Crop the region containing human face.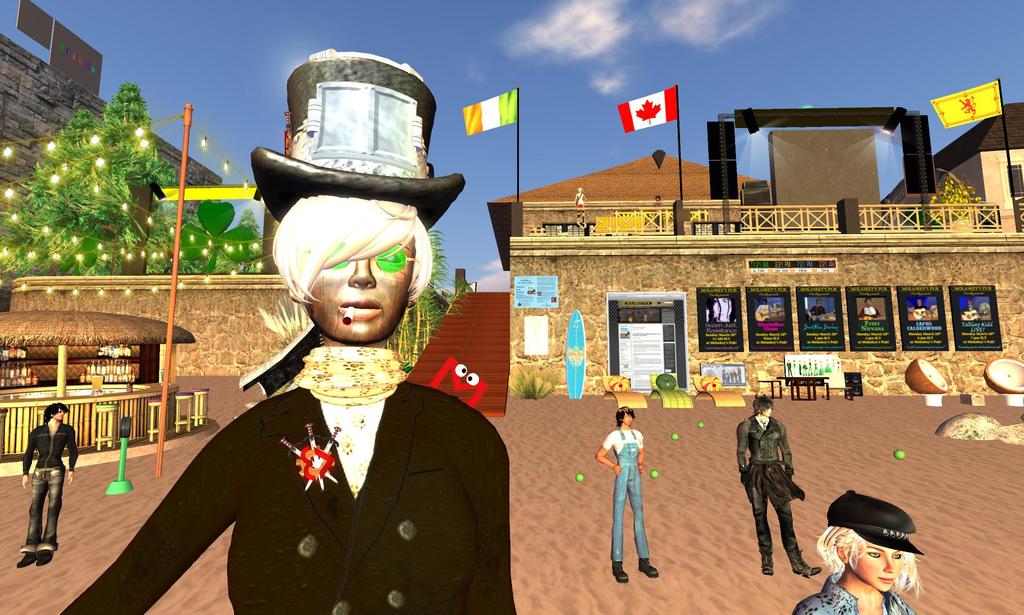
Crop region: select_region(302, 230, 411, 339).
